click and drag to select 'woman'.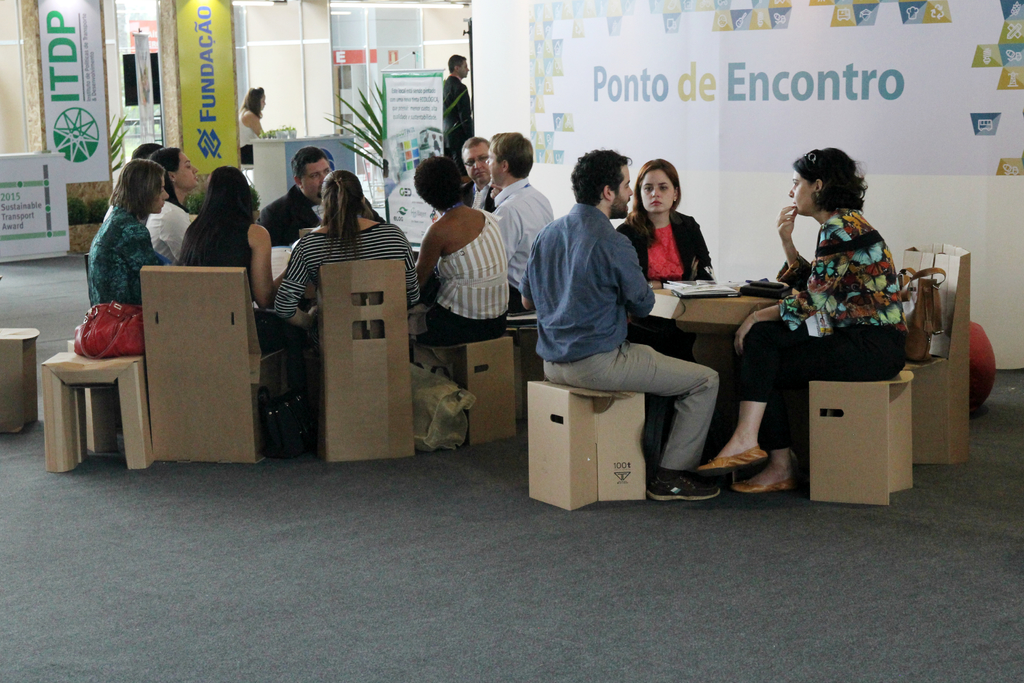
Selection: (610,160,715,284).
